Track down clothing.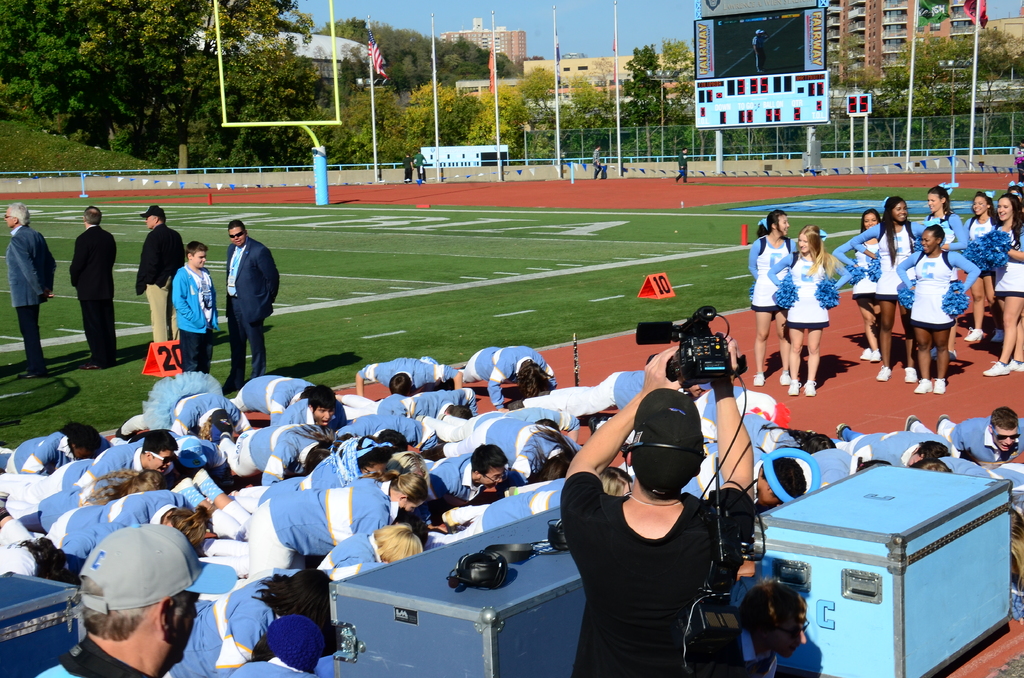
Tracked to 228/376/314/418.
